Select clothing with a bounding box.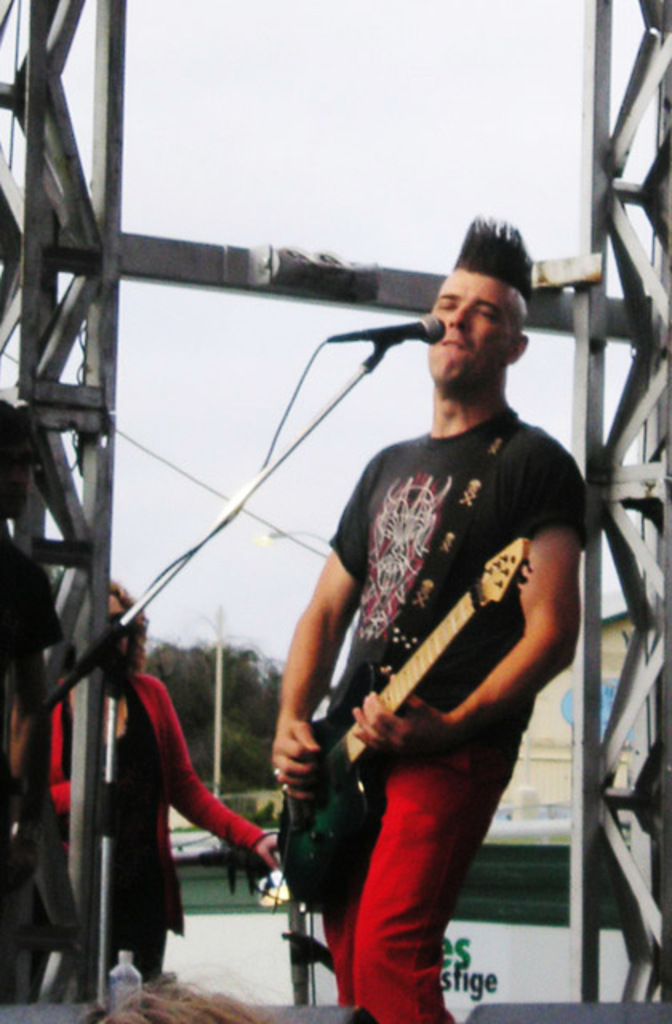
rect(34, 670, 270, 982).
